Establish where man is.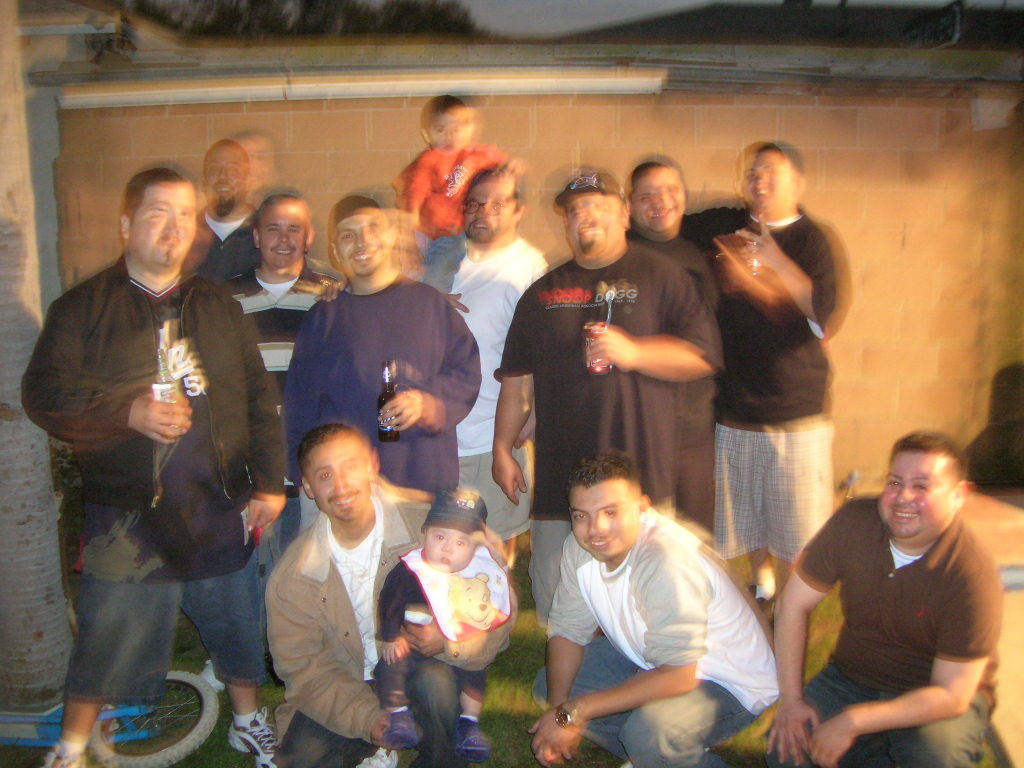
Established at (x1=281, y1=198, x2=479, y2=524).
